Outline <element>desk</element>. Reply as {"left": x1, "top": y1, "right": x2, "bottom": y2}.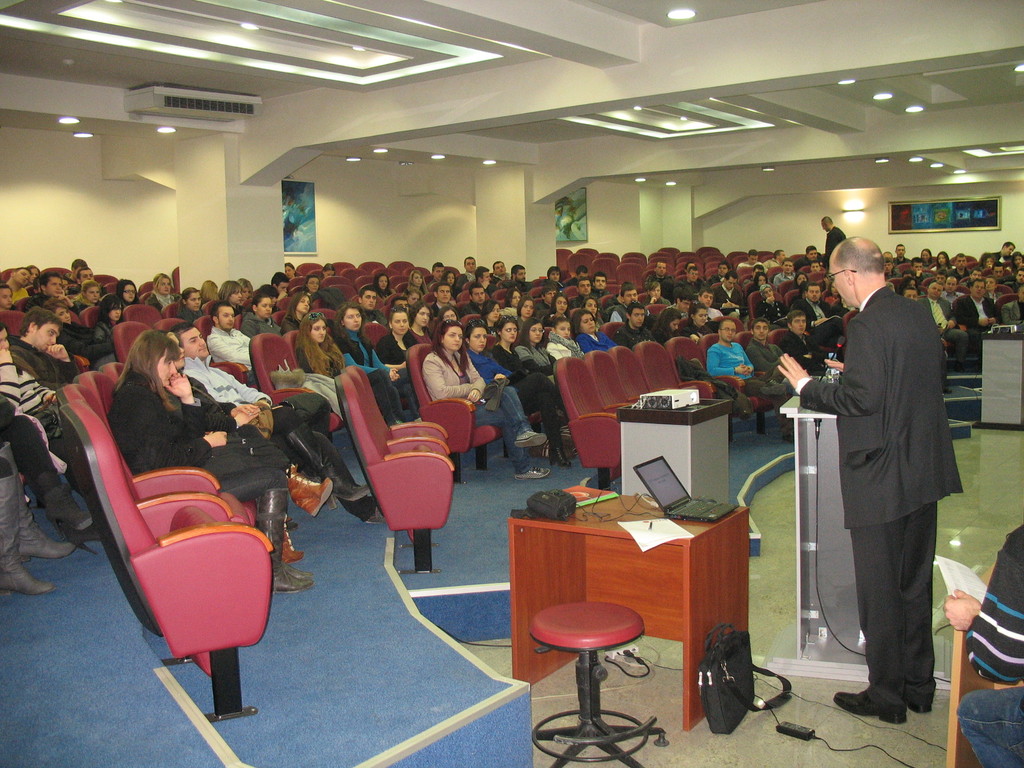
{"left": 508, "top": 501, "right": 763, "bottom": 700}.
